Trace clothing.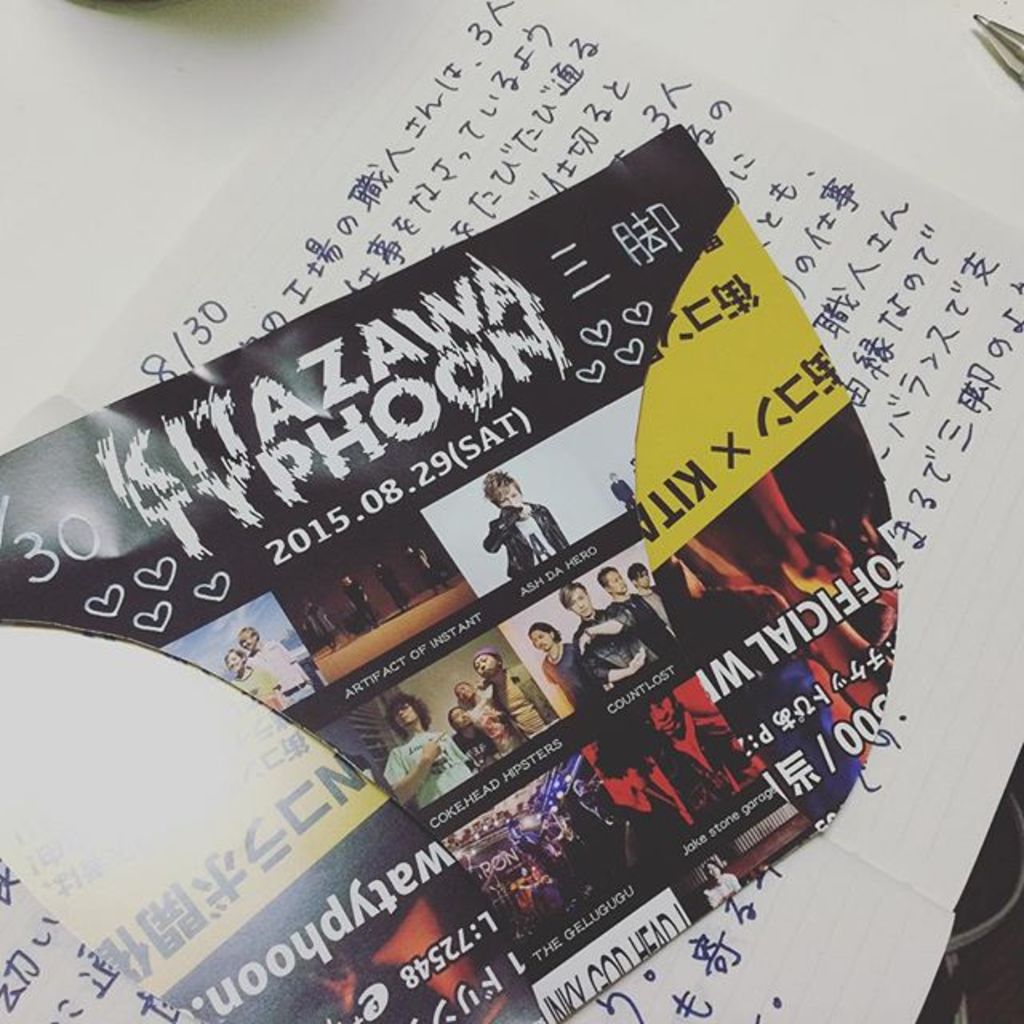
Traced to box=[464, 688, 530, 755].
